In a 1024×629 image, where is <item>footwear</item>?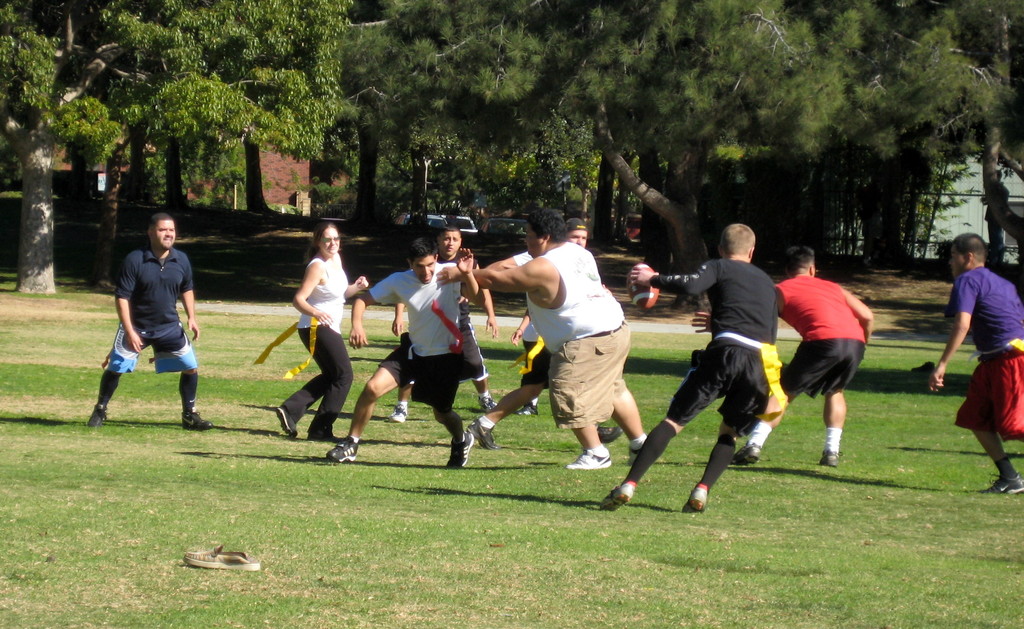
(181,543,260,574).
